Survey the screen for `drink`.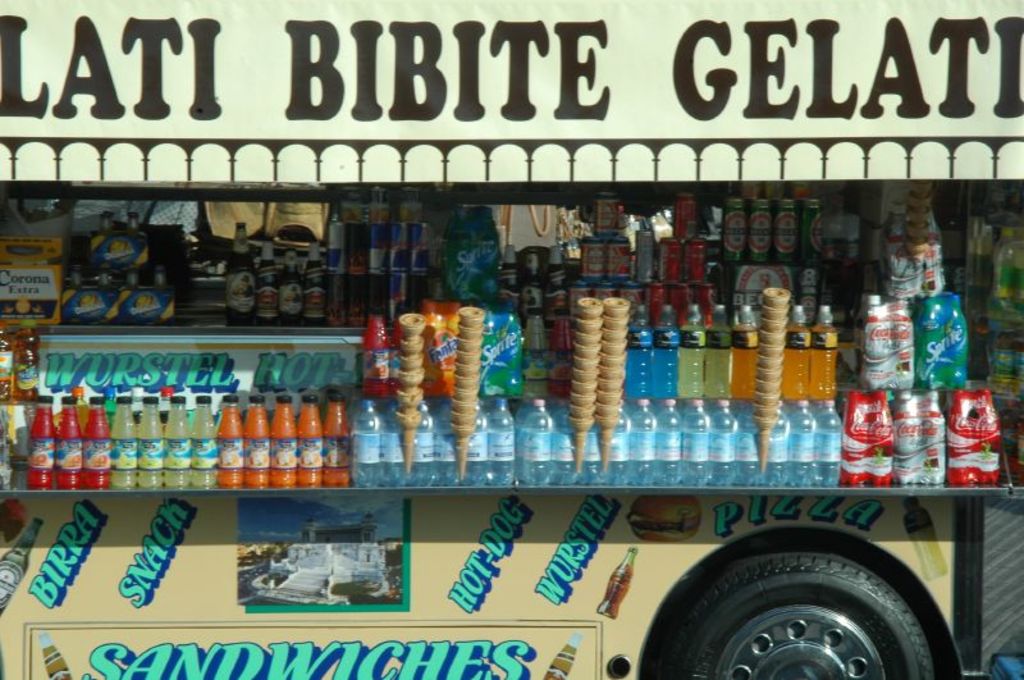
Survey found: 655, 306, 684, 403.
